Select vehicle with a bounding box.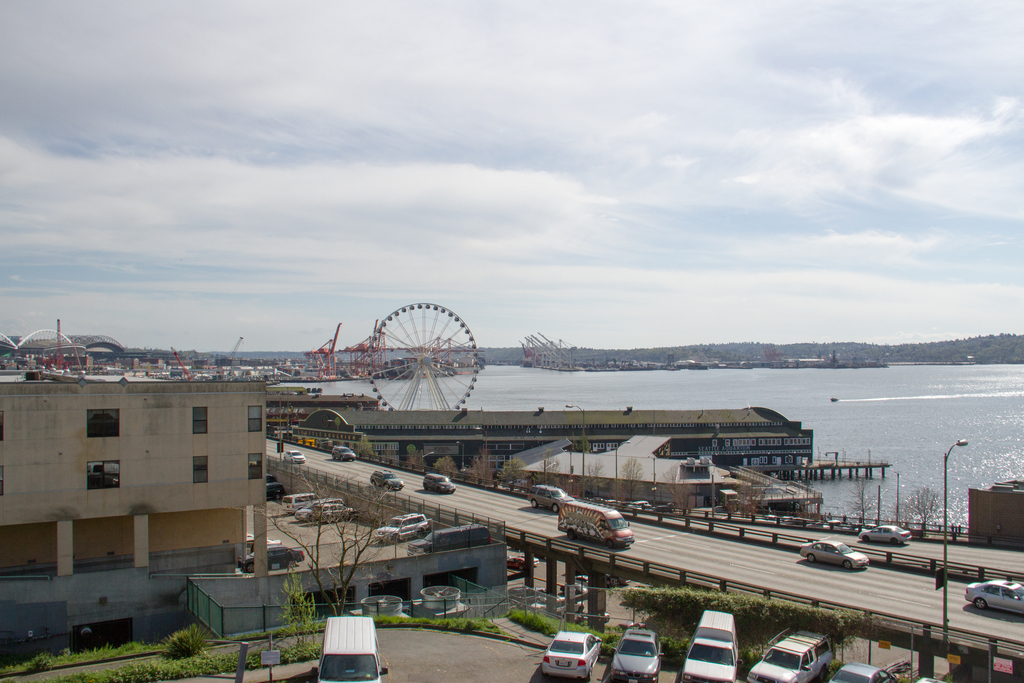
l=746, t=627, r=834, b=681.
